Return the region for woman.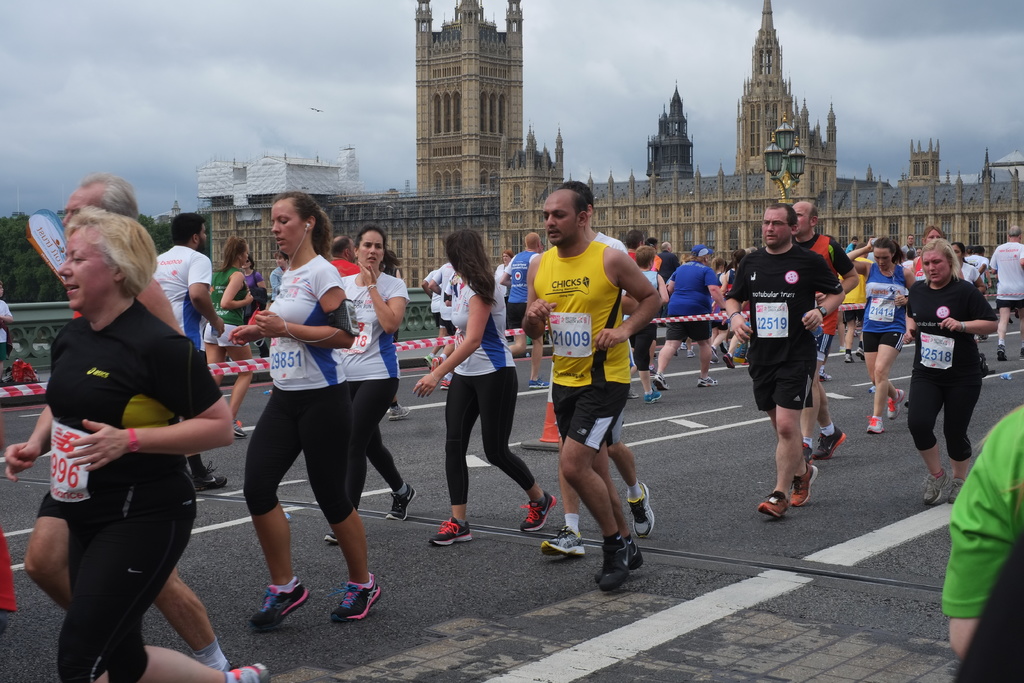
<box>900,233,997,506</box>.
